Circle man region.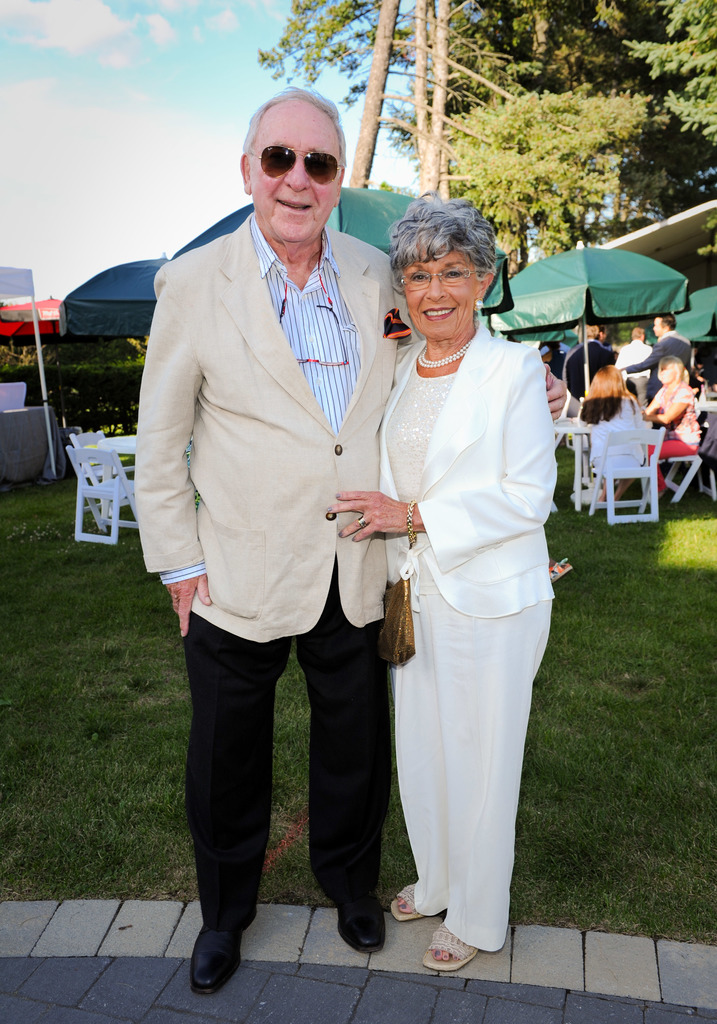
Region: BBox(625, 312, 690, 400).
